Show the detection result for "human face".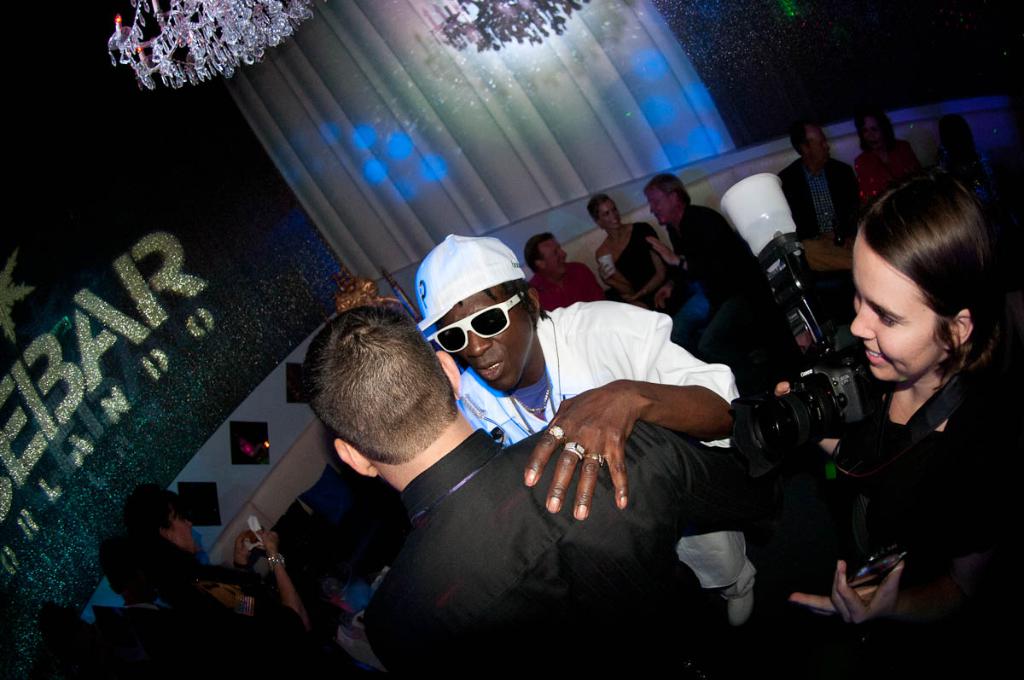
809 131 831 164.
